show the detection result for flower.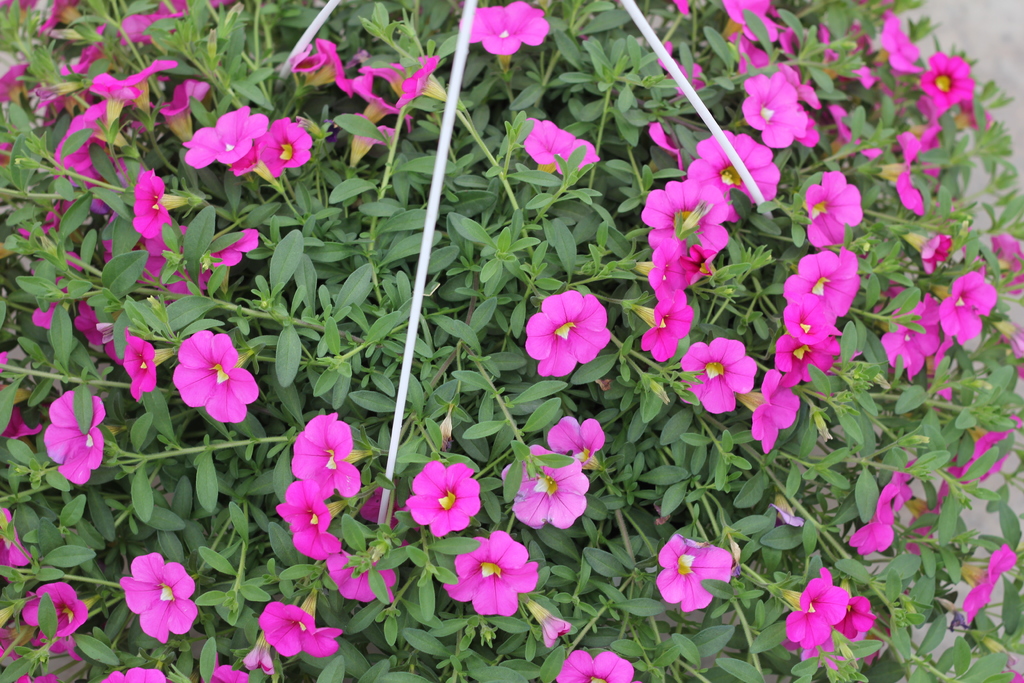
bbox=[259, 598, 356, 657].
